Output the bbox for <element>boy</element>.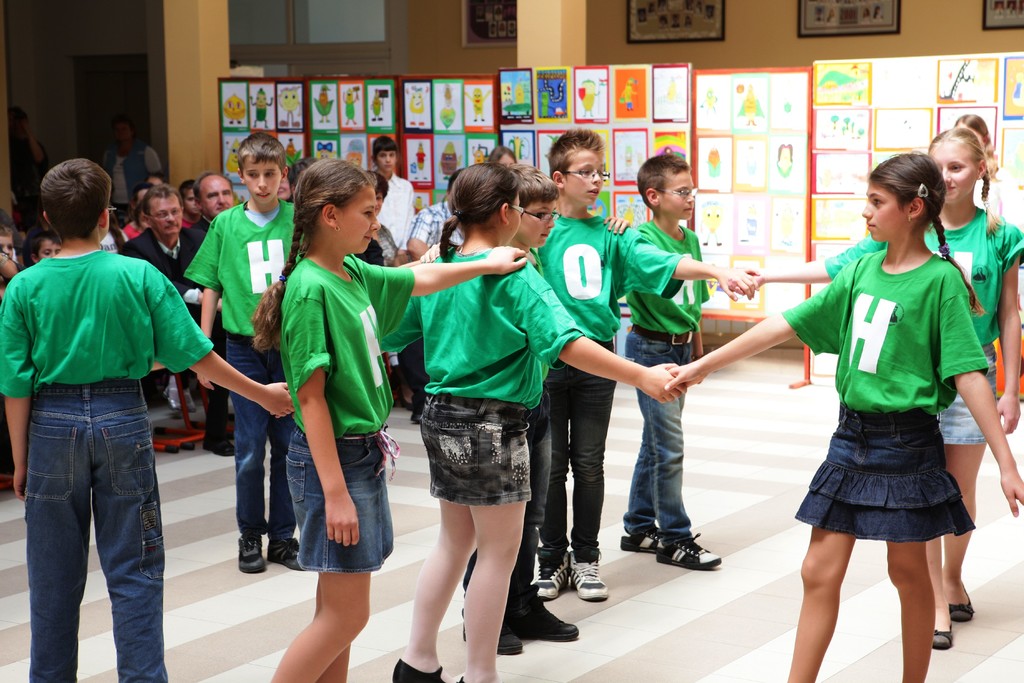
[554, 126, 741, 613].
